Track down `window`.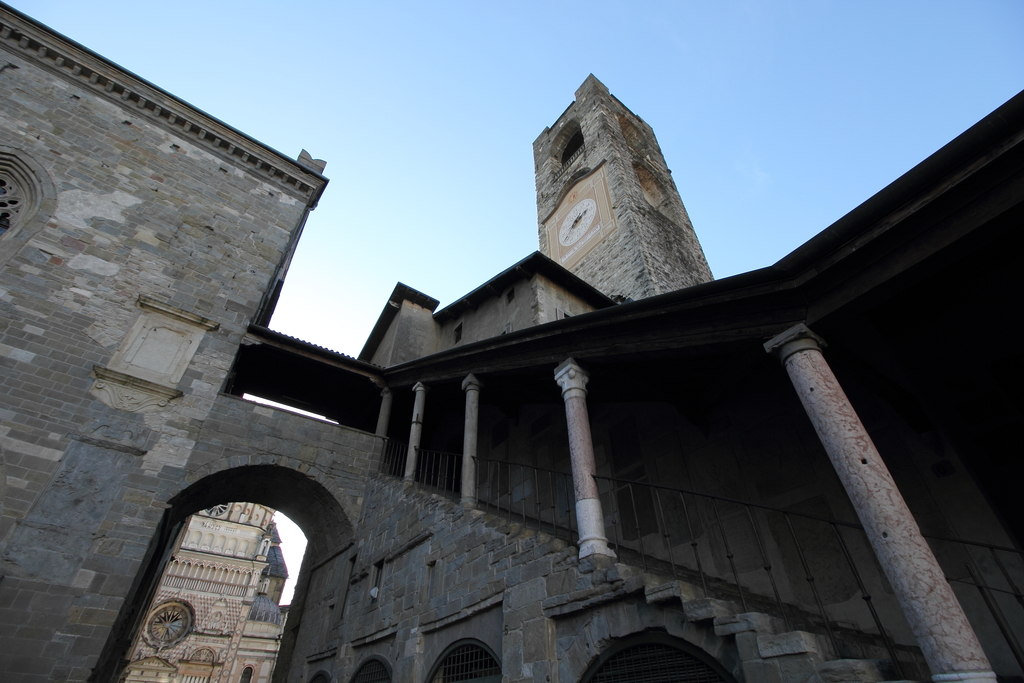
Tracked to (x1=144, y1=597, x2=195, y2=651).
